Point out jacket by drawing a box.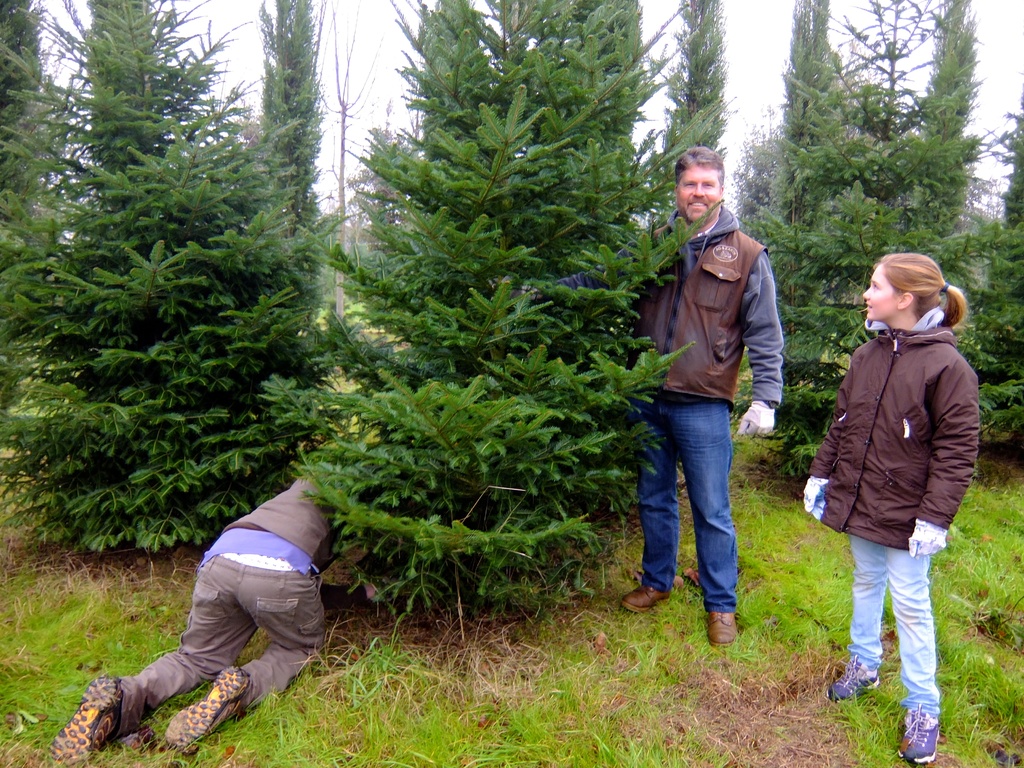
locate(623, 223, 771, 412).
